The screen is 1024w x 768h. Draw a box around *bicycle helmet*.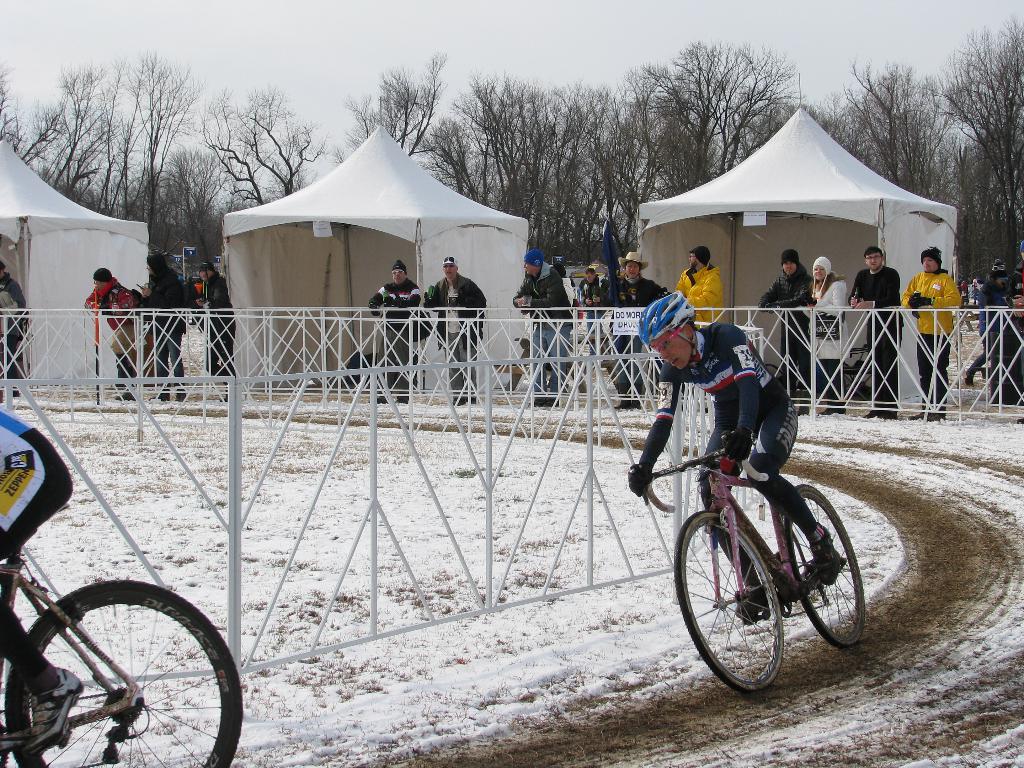
{"x1": 636, "y1": 289, "x2": 690, "y2": 331}.
